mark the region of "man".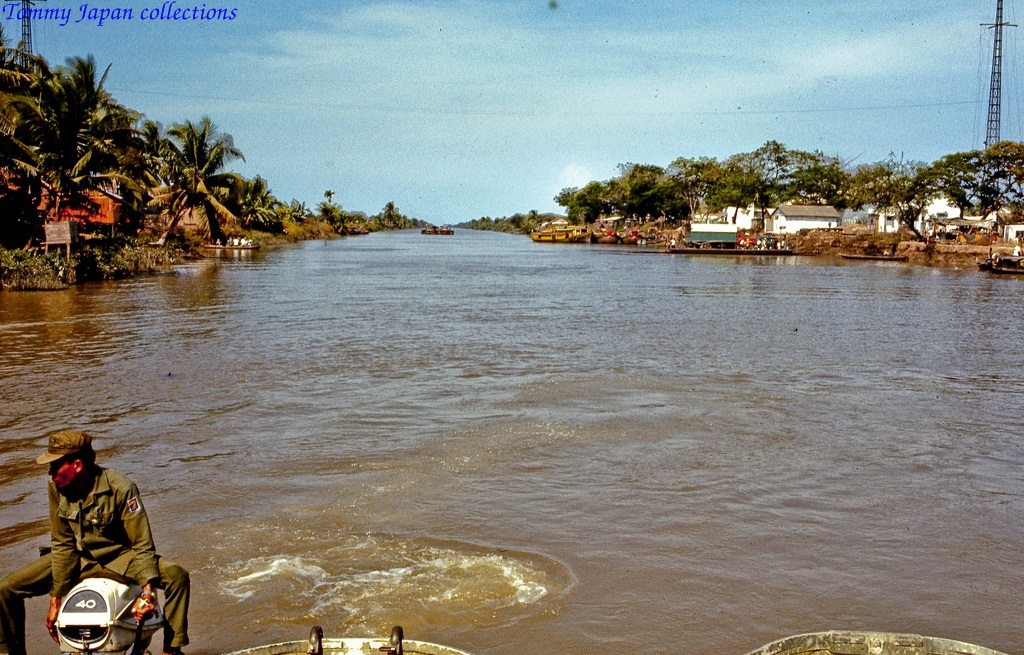
Region: box(0, 427, 191, 654).
